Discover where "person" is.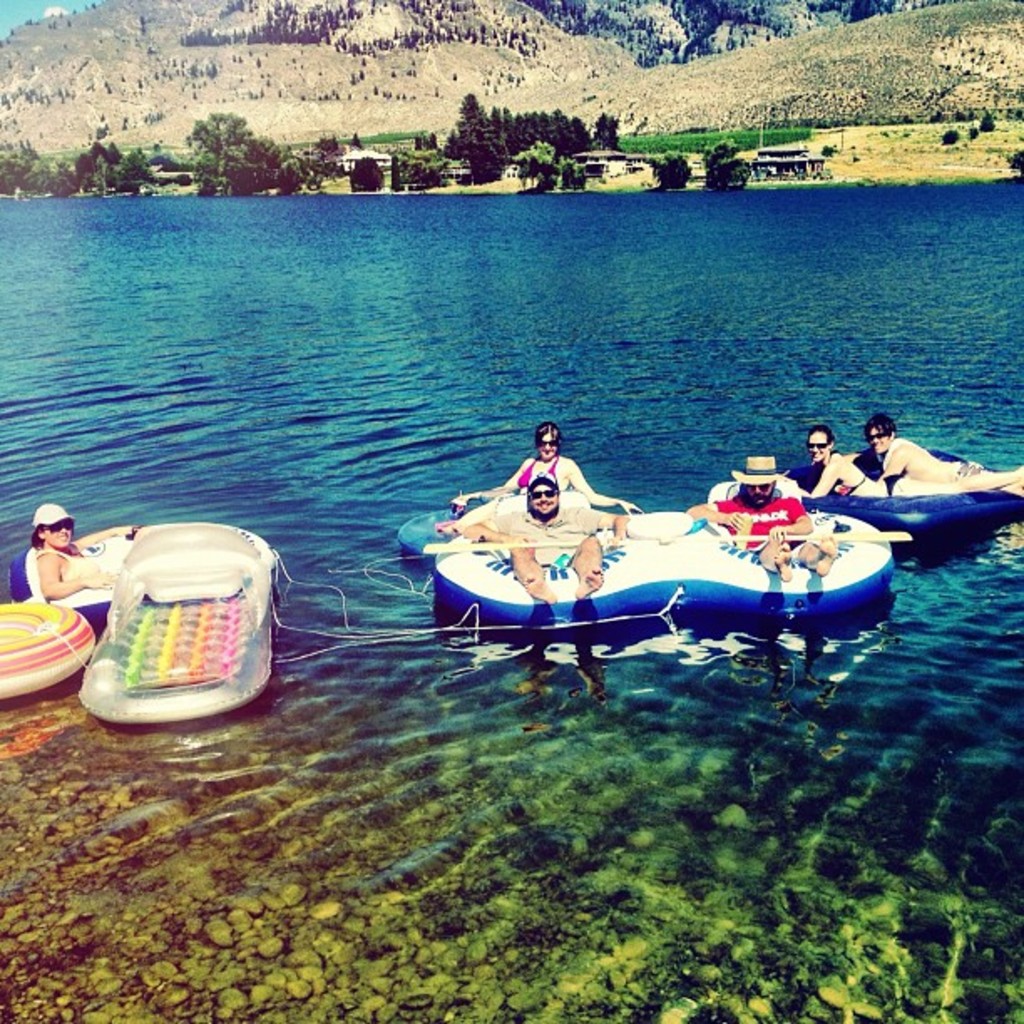
Discovered at <region>507, 418, 592, 504</region>.
